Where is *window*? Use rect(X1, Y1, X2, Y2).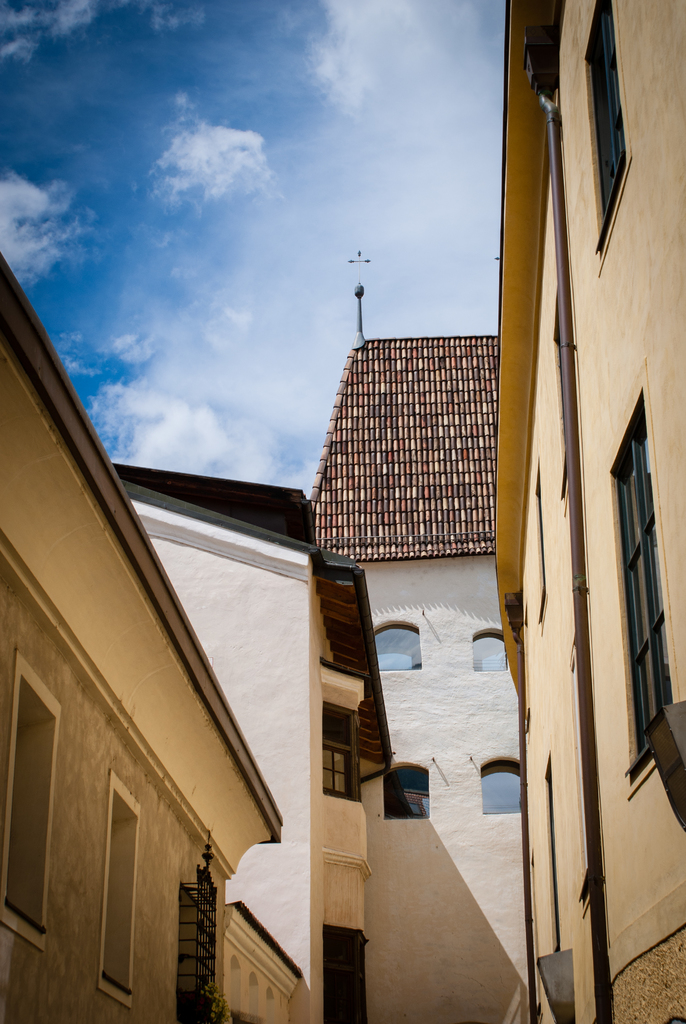
rect(477, 748, 528, 808).
